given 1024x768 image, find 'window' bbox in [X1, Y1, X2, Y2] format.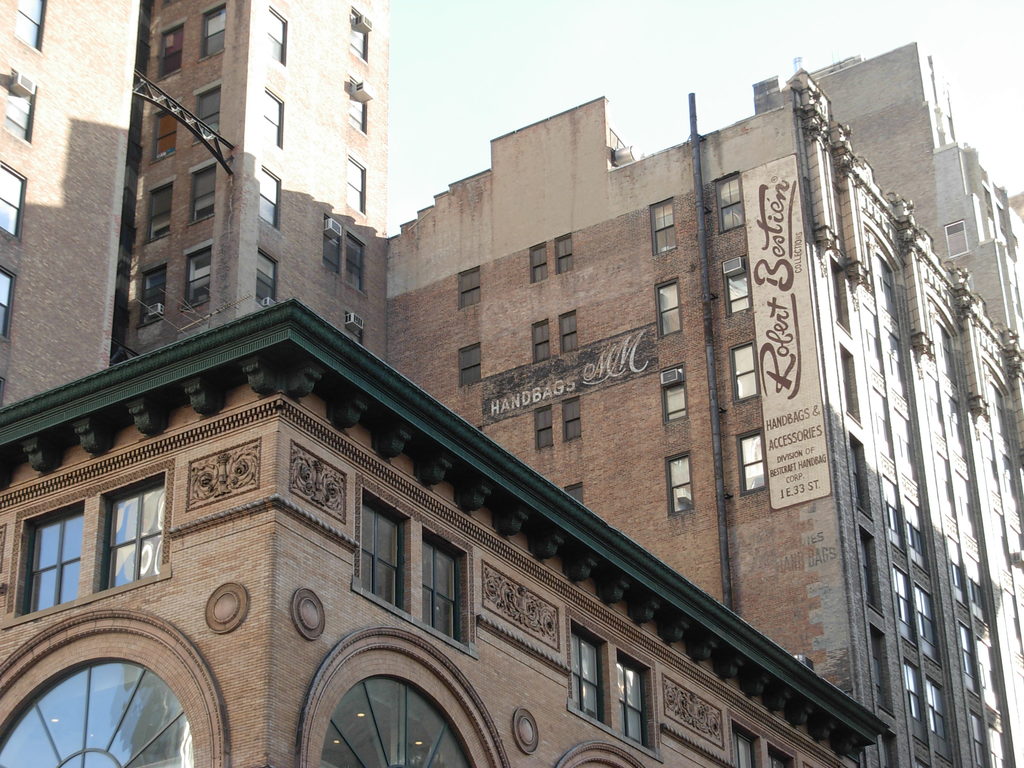
[92, 463, 169, 595].
